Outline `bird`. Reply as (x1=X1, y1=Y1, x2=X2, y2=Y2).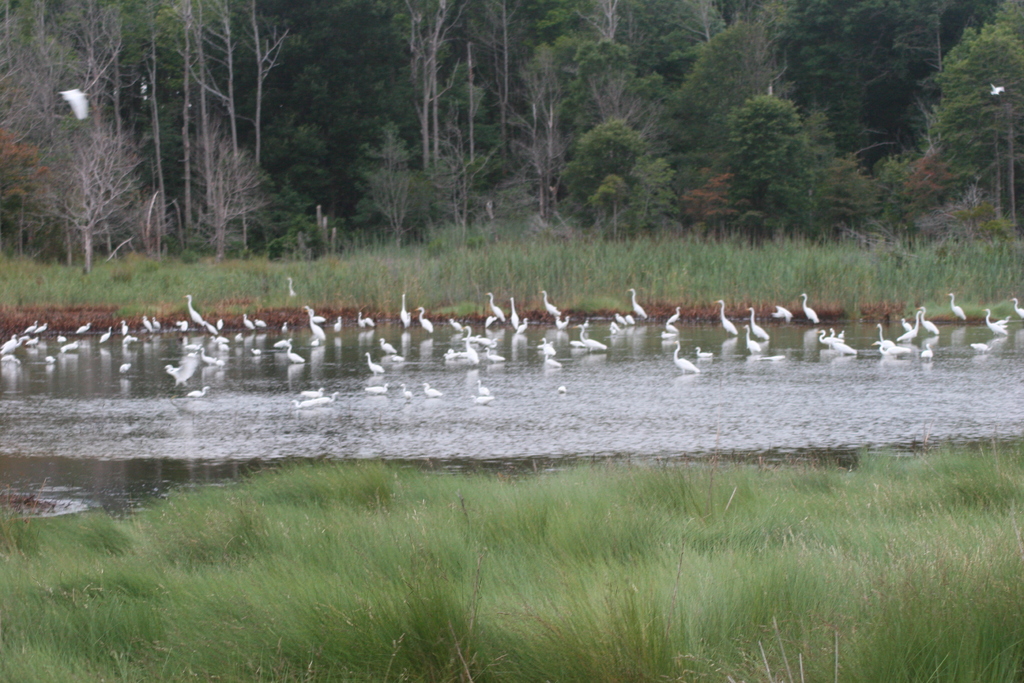
(x1=666, y1=306, x2=686, y2=323).
